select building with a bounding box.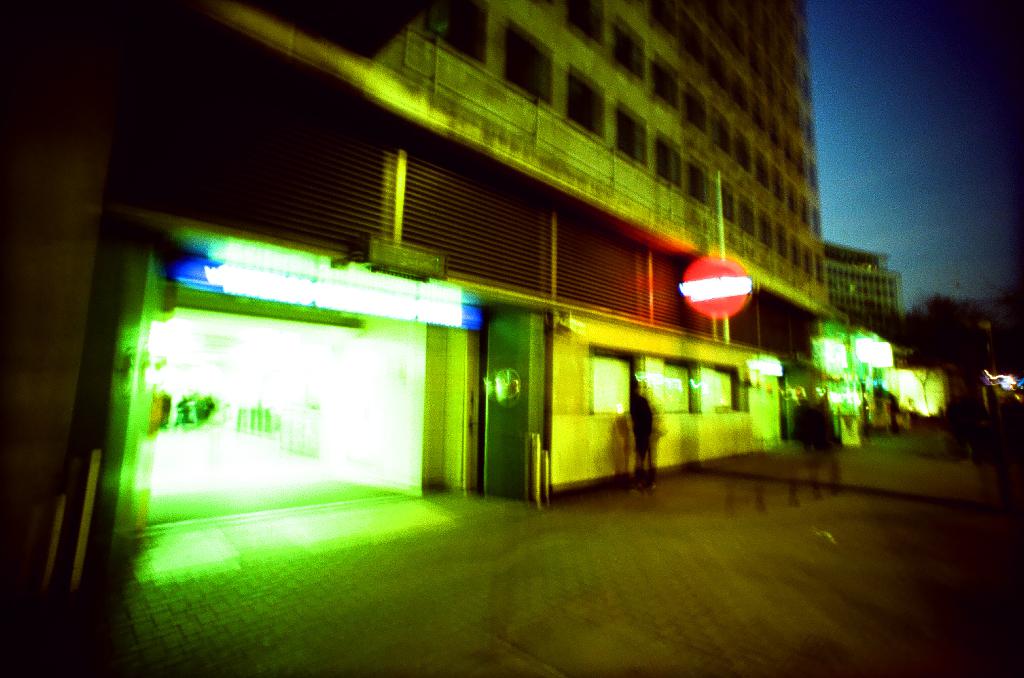
locate(0, 0, 855, 677).
